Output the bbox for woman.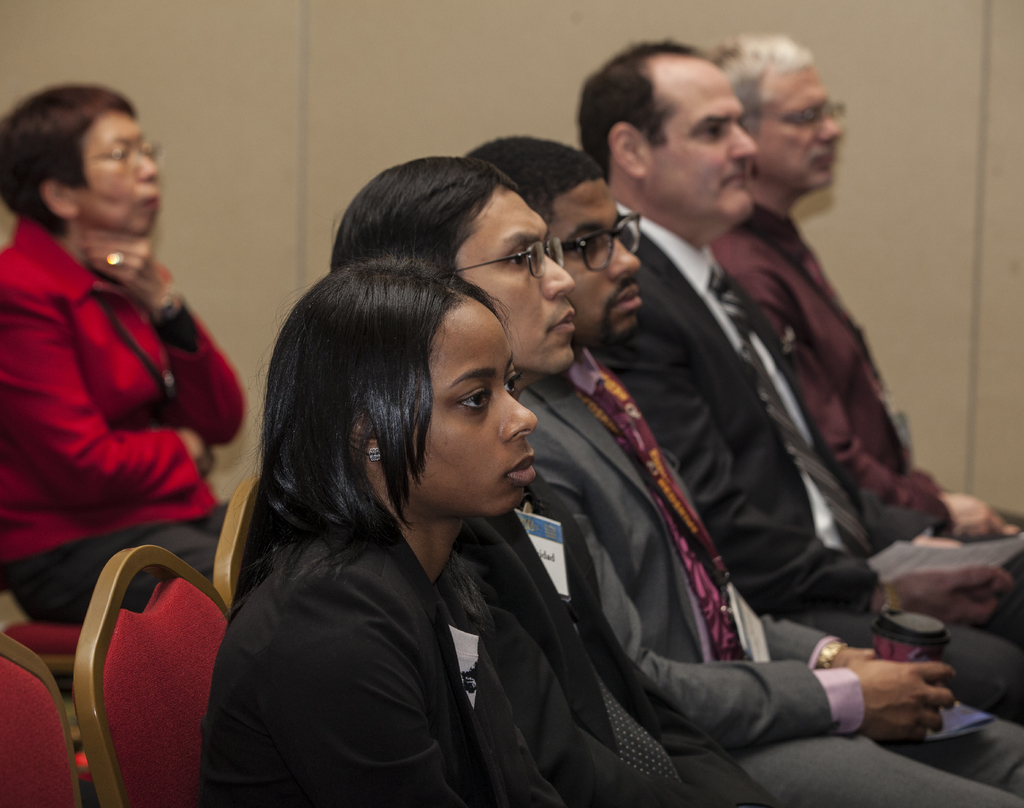
{"x1": 199, "y1": 260, "x2": 740, "y2": 807}.
